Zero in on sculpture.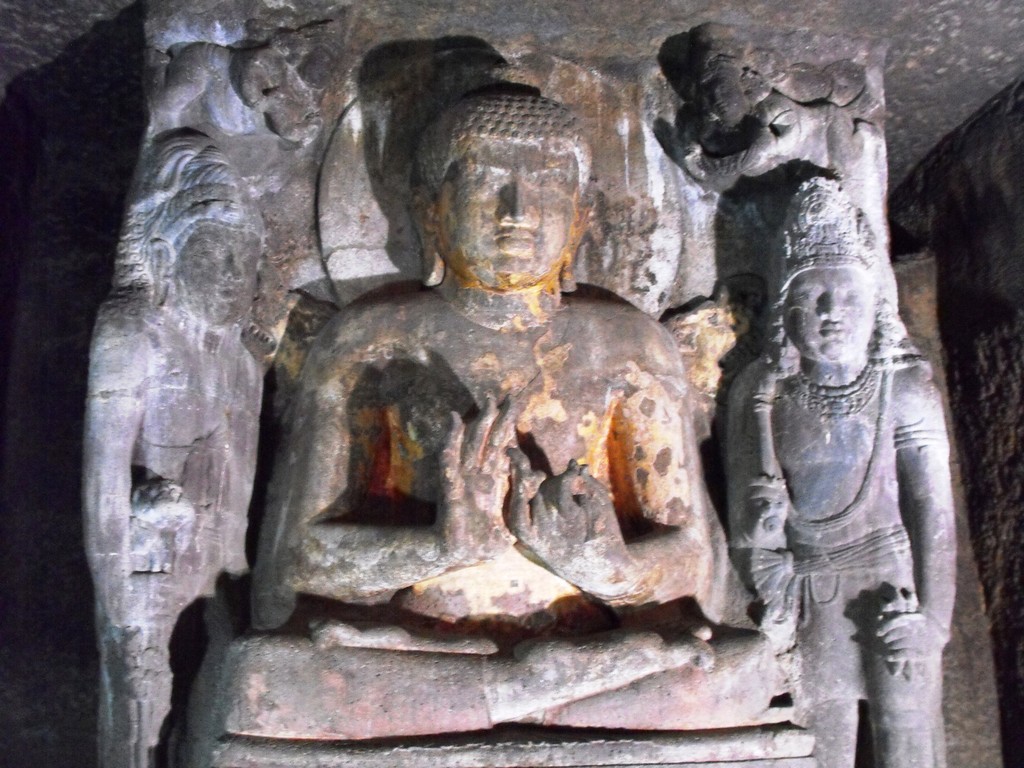
Zeroed in: 733 184 957 767.
